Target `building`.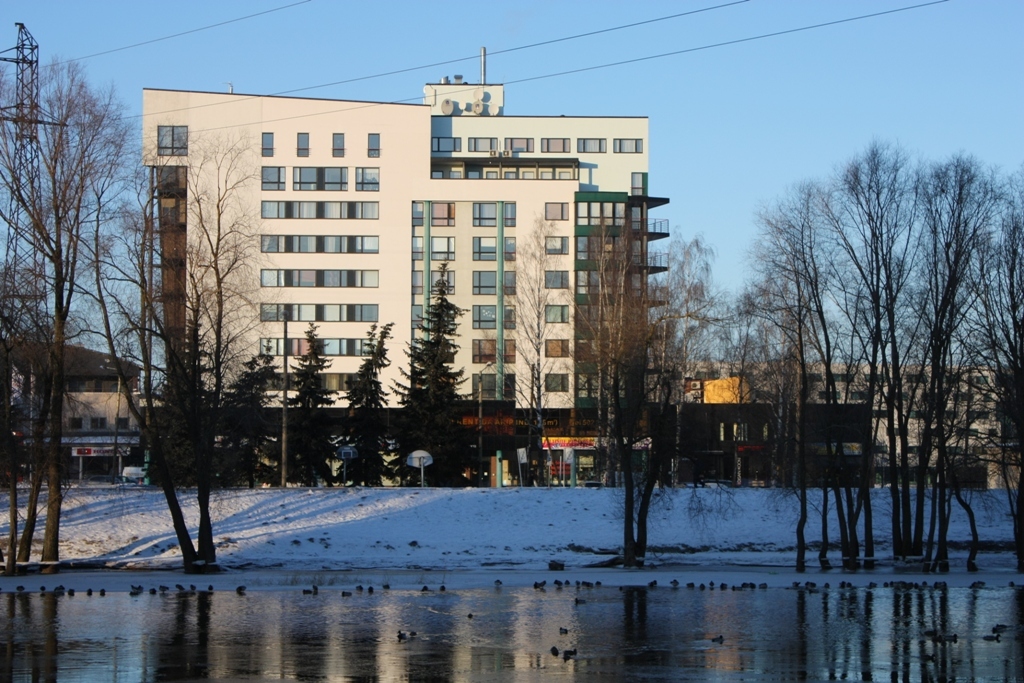
Target region: x1=670, y1=354, x2=1004, y2=486.
